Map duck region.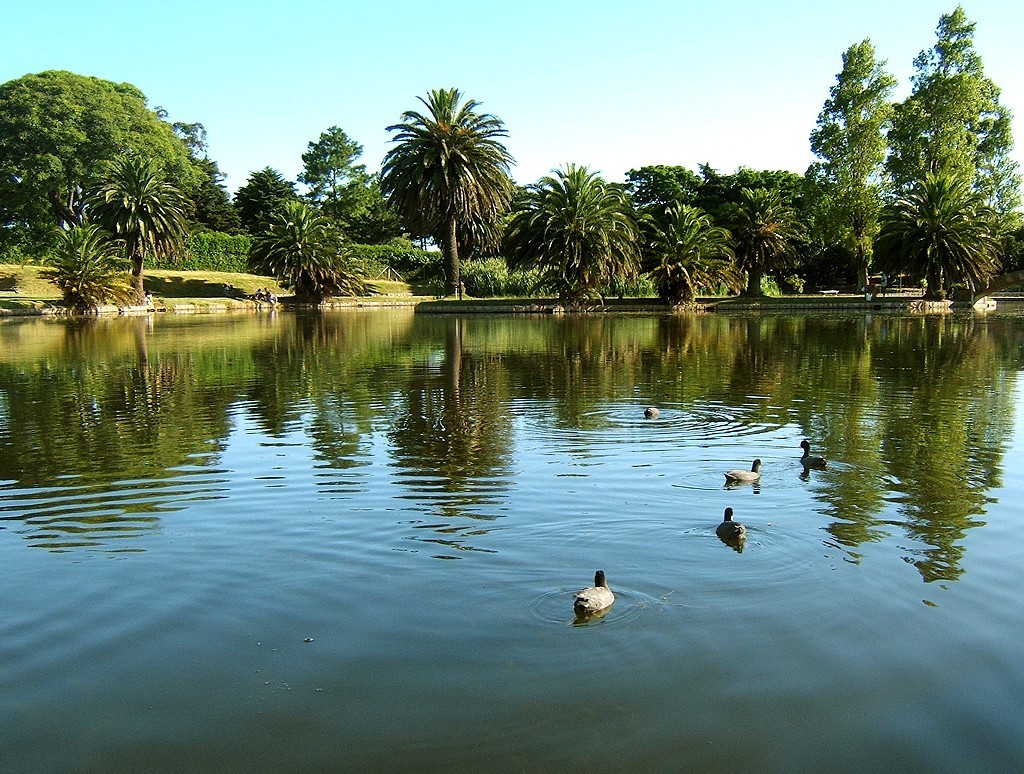
Mapped to region(793, 436, 834, 468).
